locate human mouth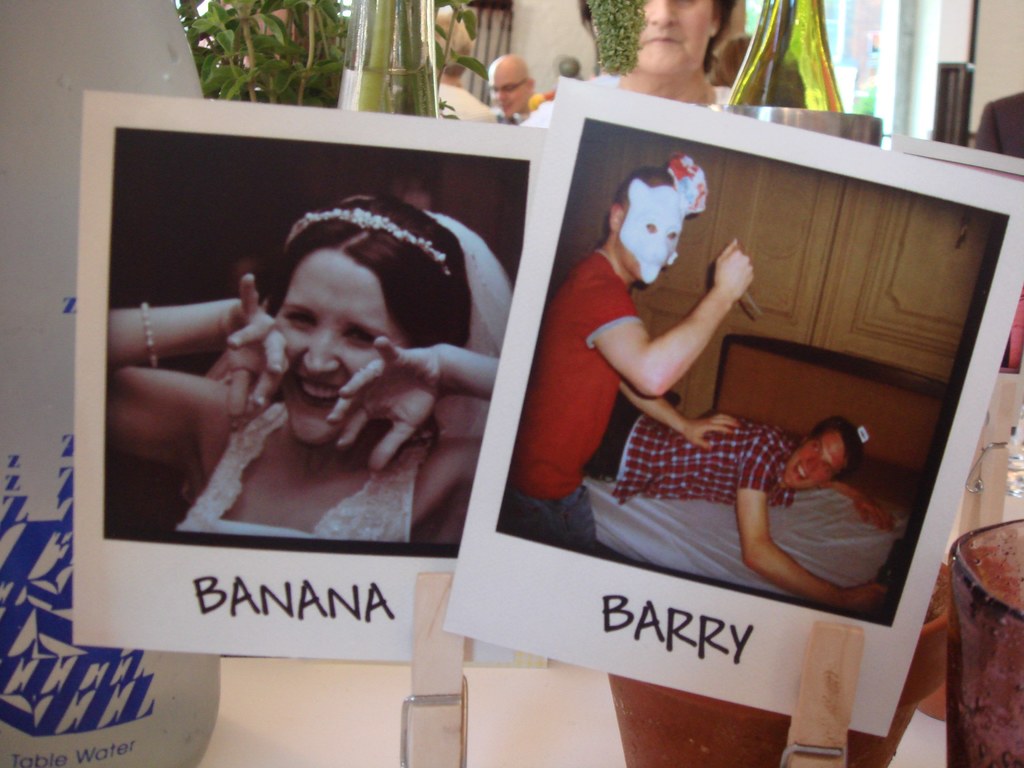
(left=795, top=463, right=808, bottom=479)
